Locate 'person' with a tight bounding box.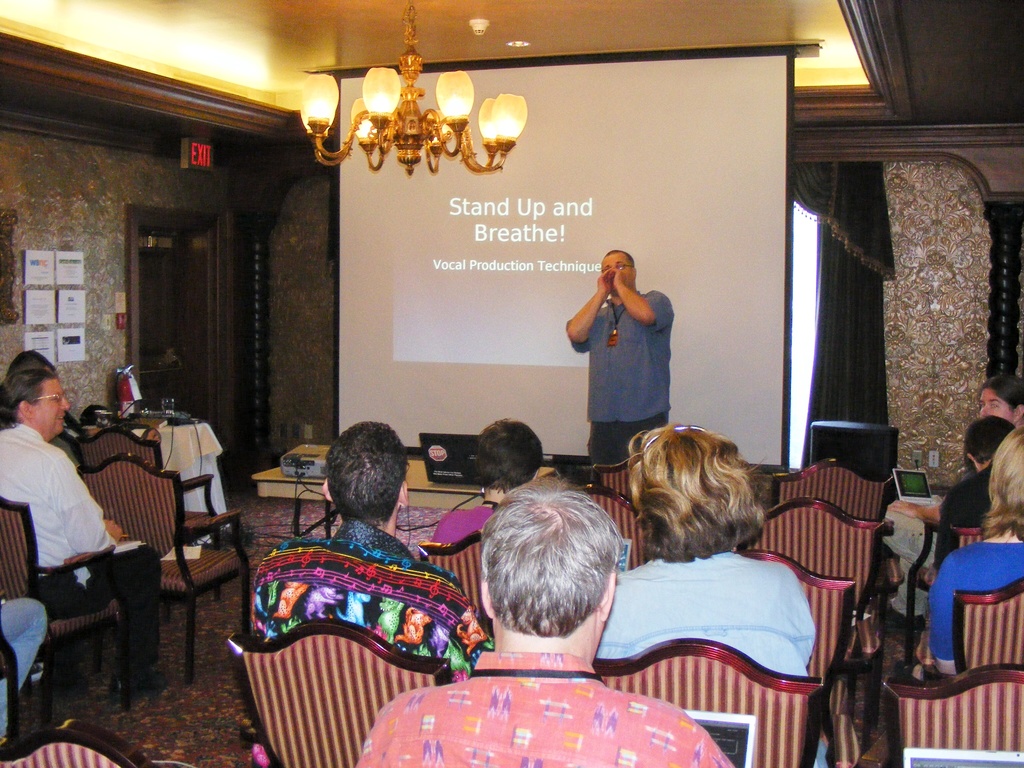
select_region(572, 225, 680, 468).
